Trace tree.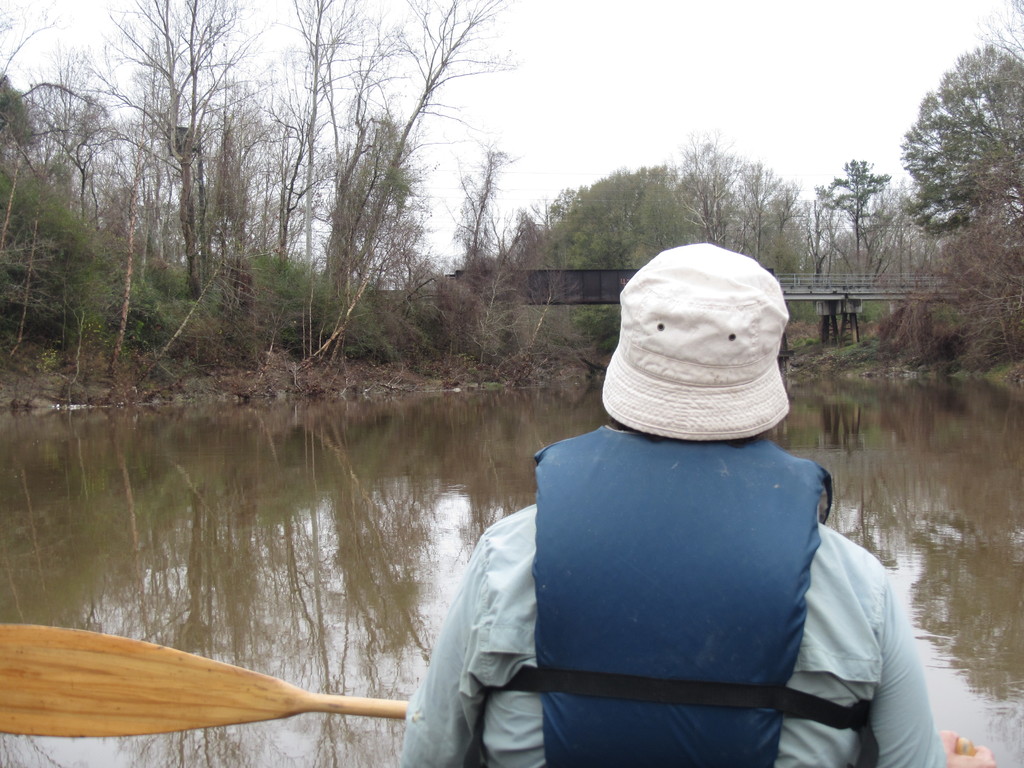
Traced to [x1=902, y1=25, x2=1023, y2=312].
